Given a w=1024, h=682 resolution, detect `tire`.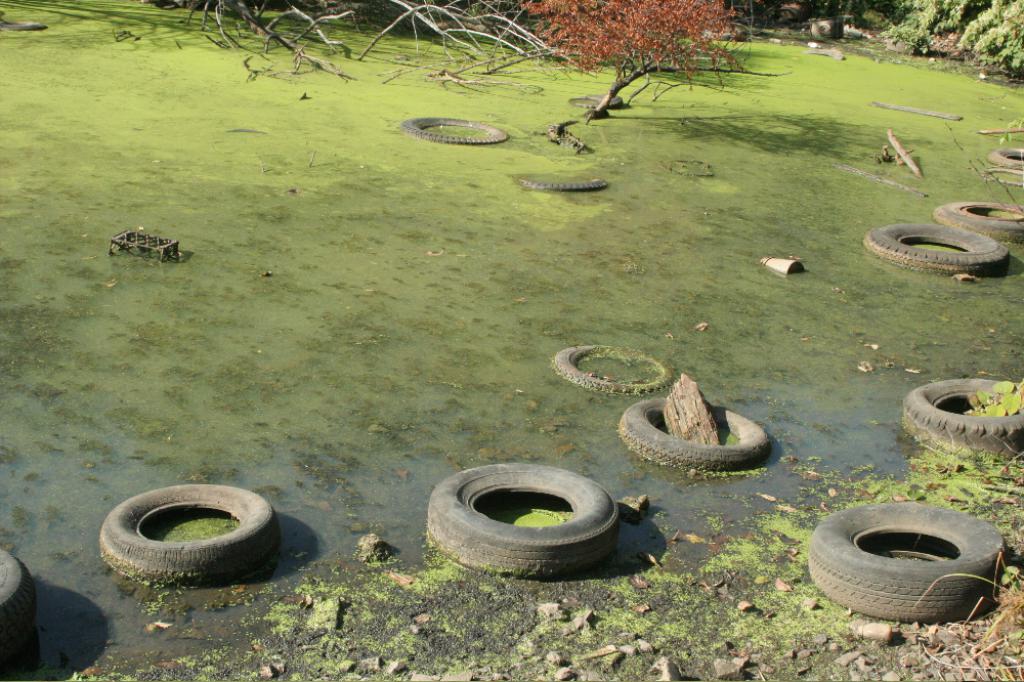
935, 194, 1023, 249.
